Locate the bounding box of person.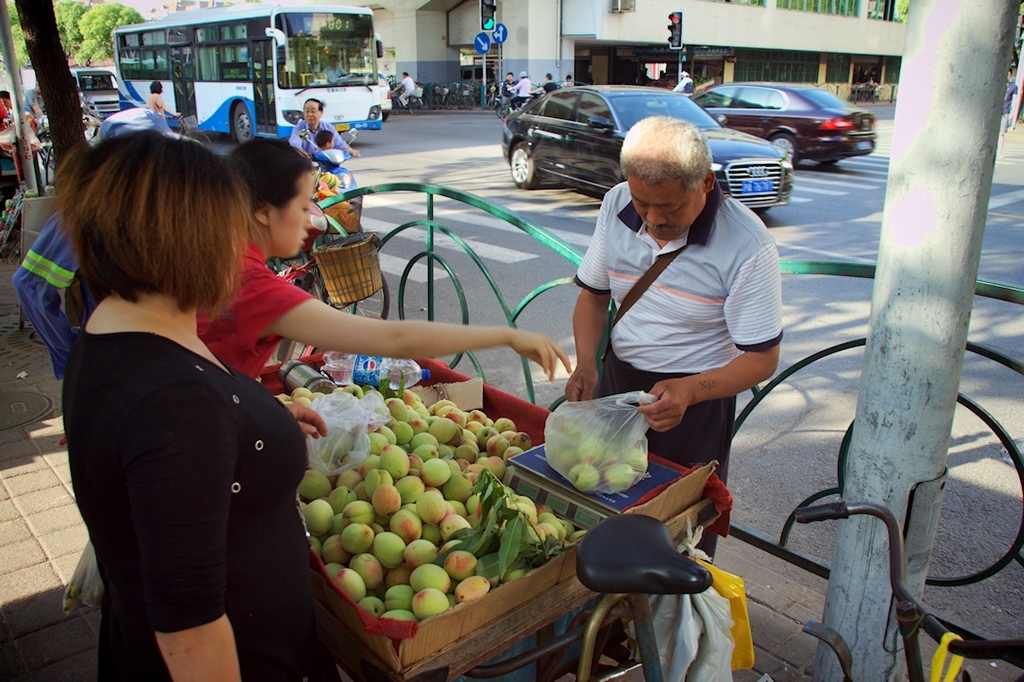
Bounding box: left=657, top=69, right=668, bottom=80.
